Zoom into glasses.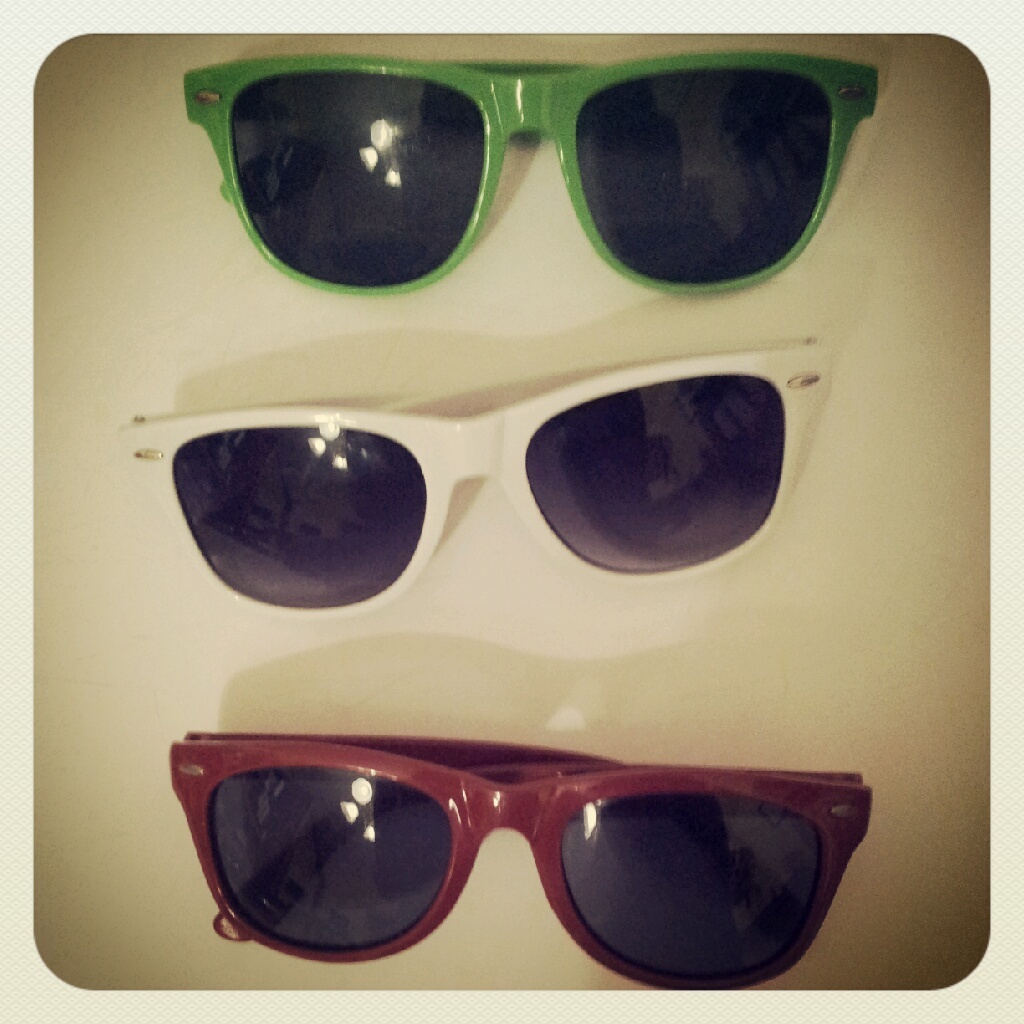
Zoom target: 181 53 877 295.
